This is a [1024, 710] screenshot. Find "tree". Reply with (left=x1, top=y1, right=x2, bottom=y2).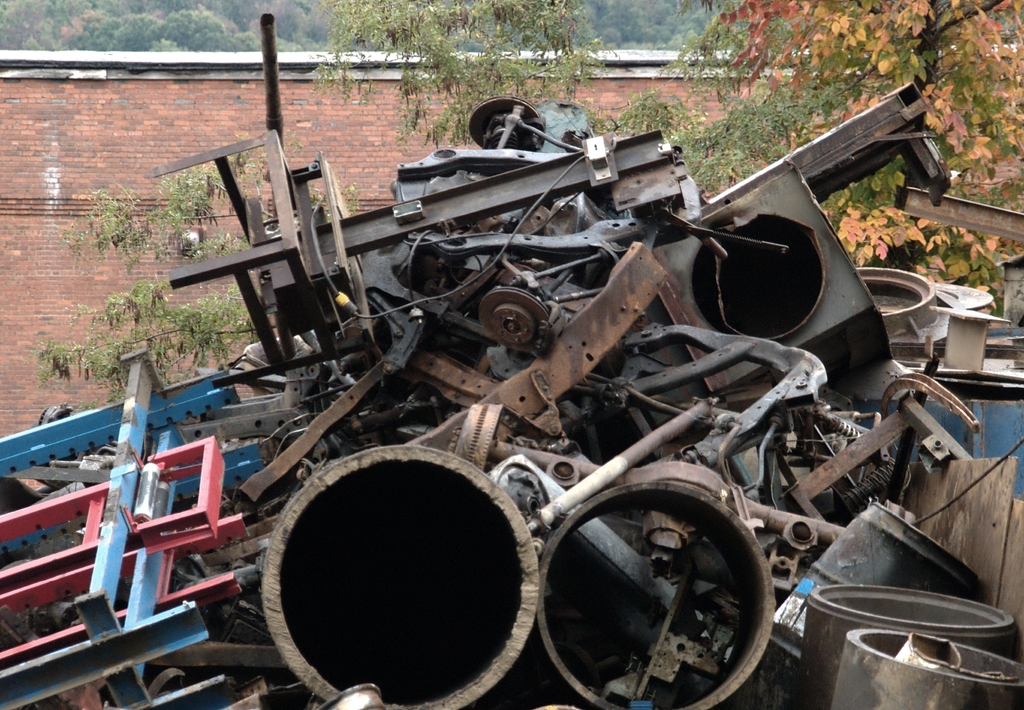
(left=721, top=19, right=1023, bottom=246).
